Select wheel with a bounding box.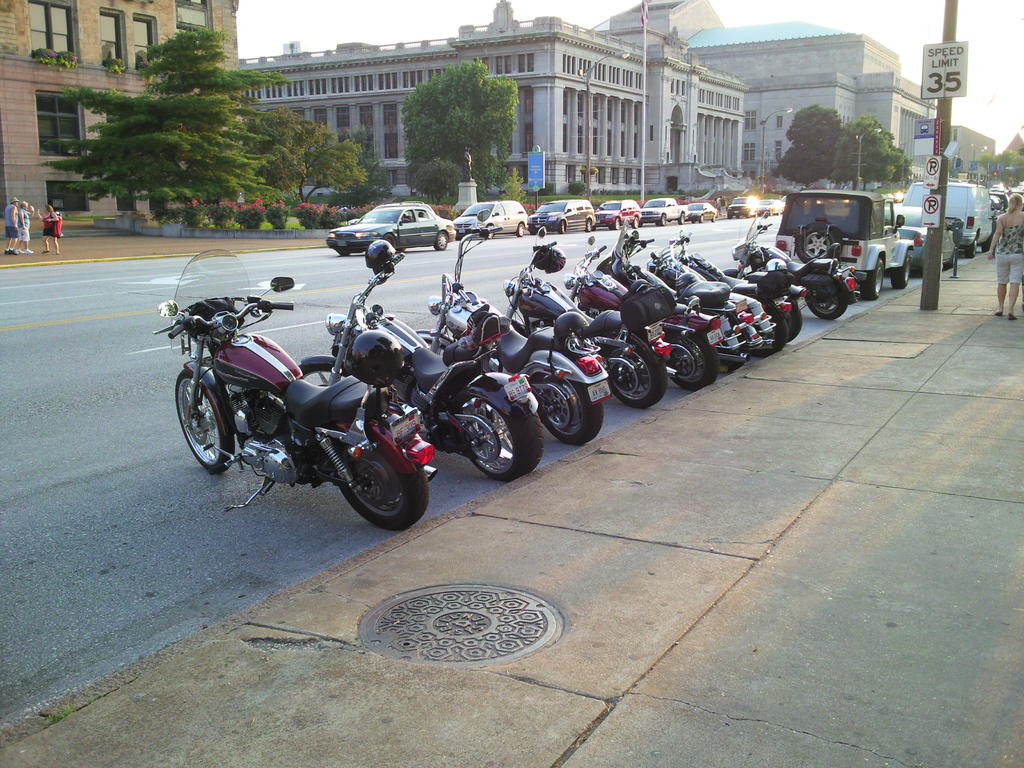
<bbox>943, 227, 961, 269</bbox>.
